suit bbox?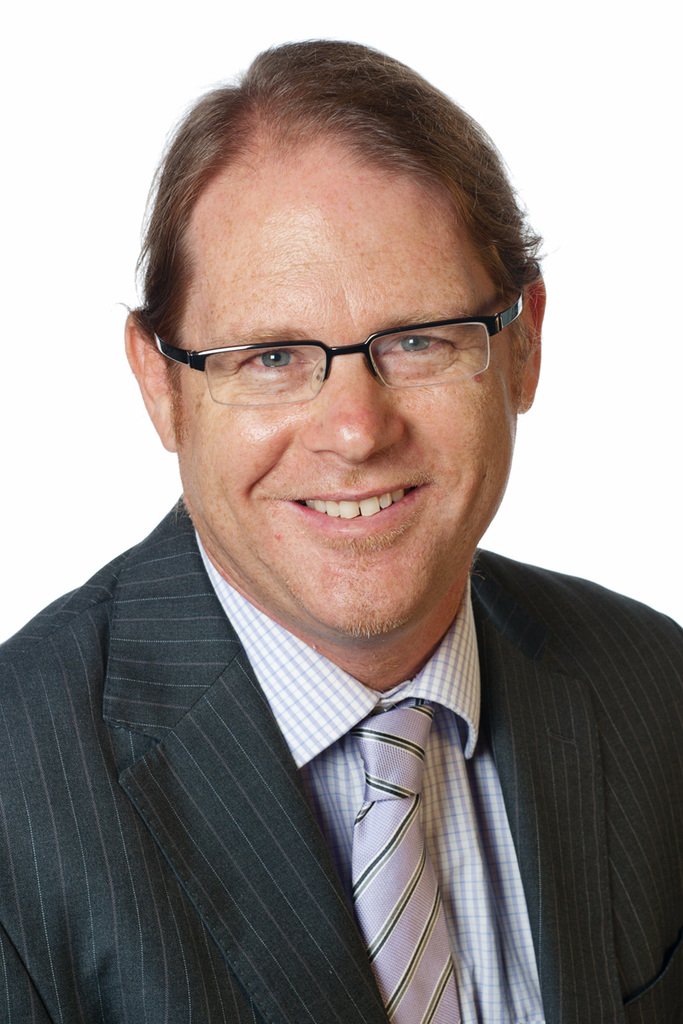
bbox=(0, 494, 682, 1023)
